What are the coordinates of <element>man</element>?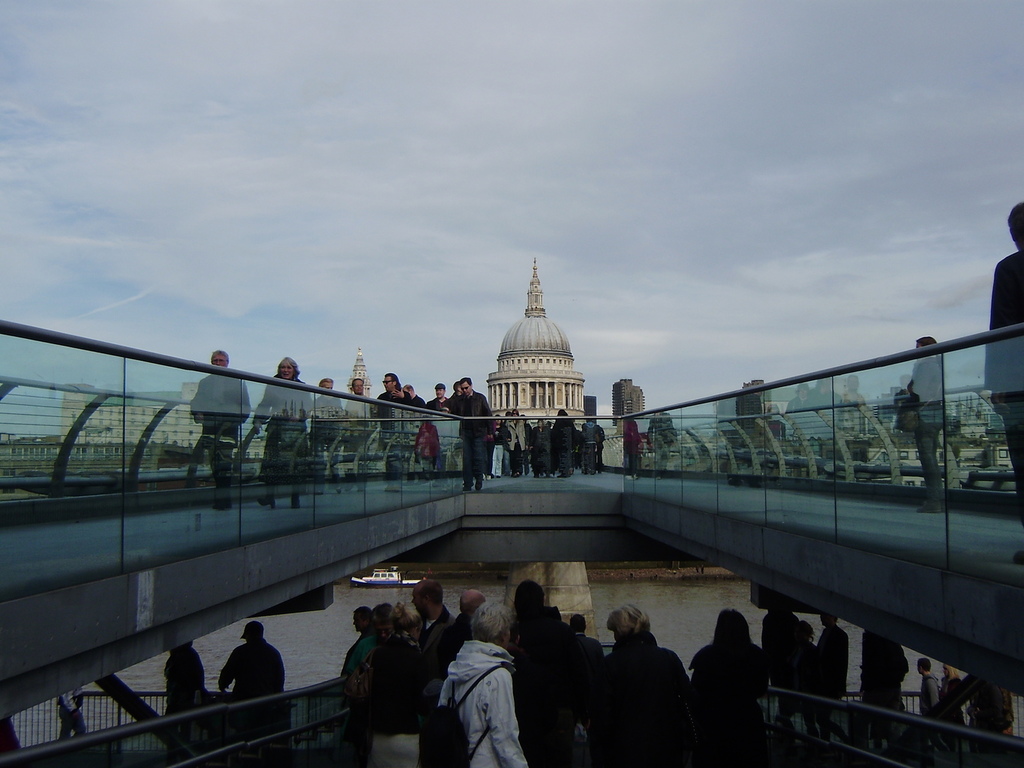
[x1=984, y1=200, x2=1023, y2=568].
